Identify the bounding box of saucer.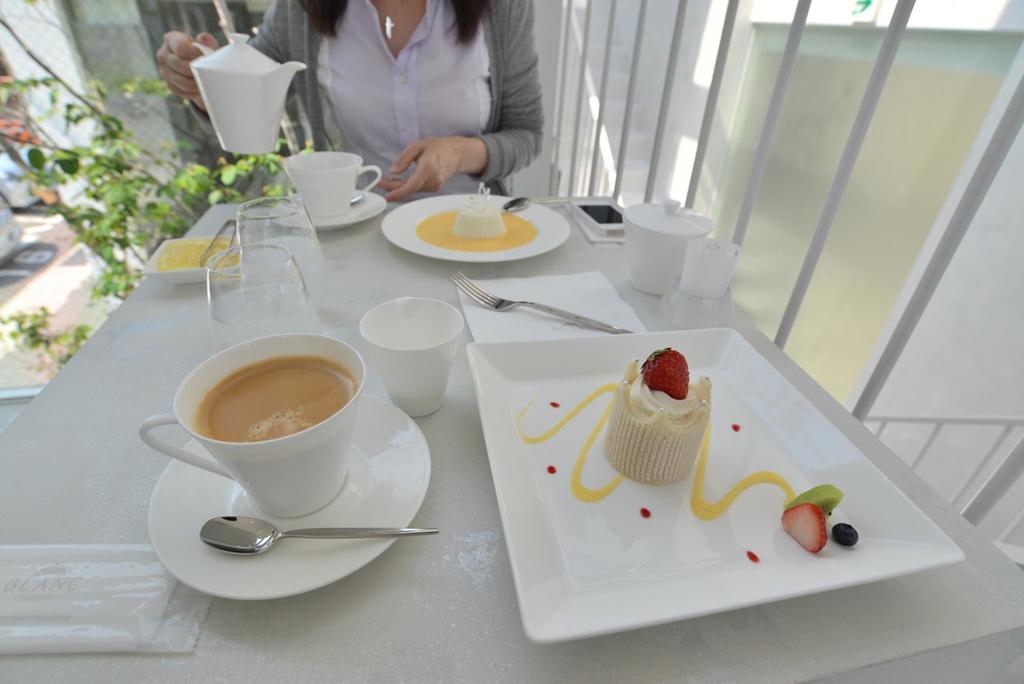
region(262, 184, 383, 229).
